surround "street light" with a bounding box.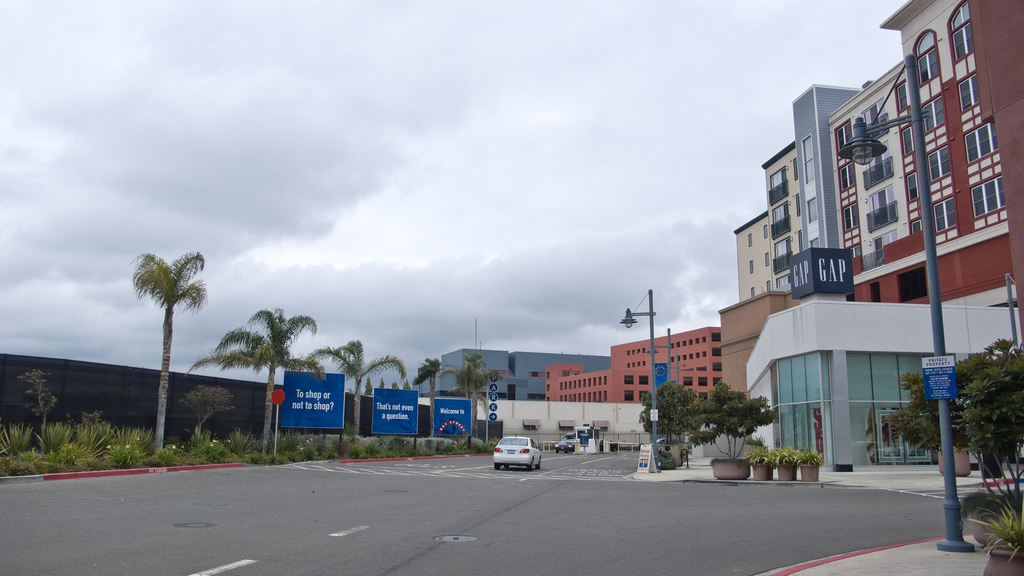
rect(835, 44, 983, 556).
